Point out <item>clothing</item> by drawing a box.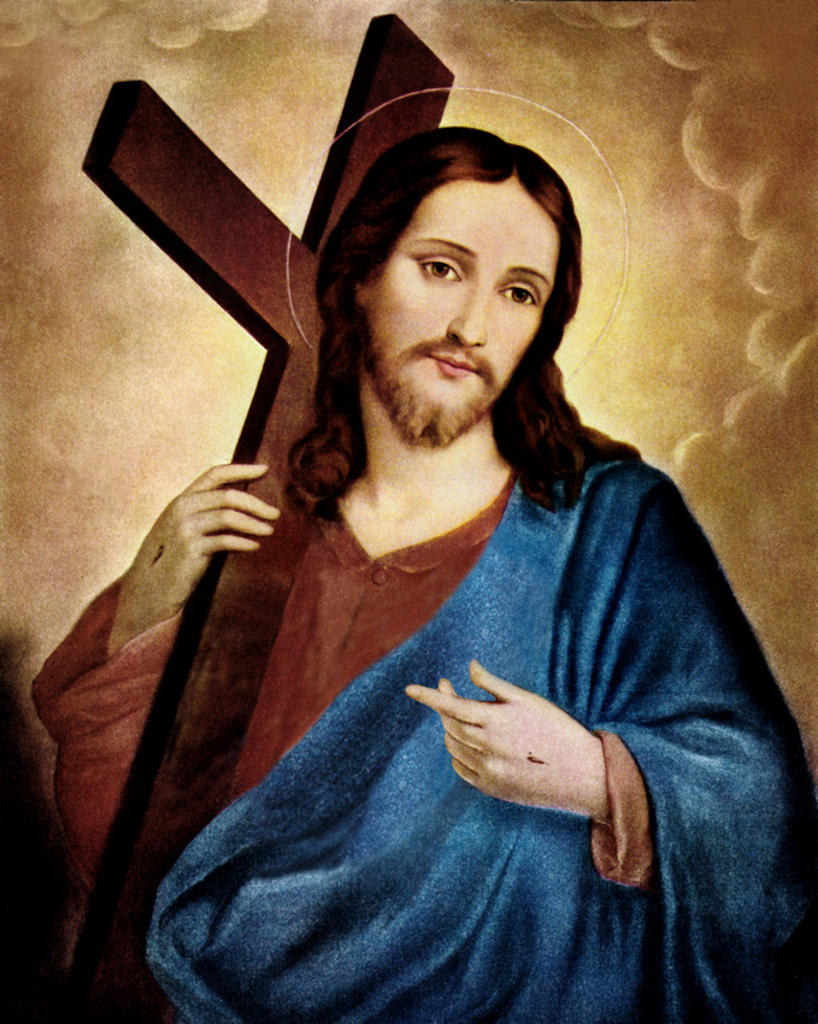
[33,422,800,1023].
